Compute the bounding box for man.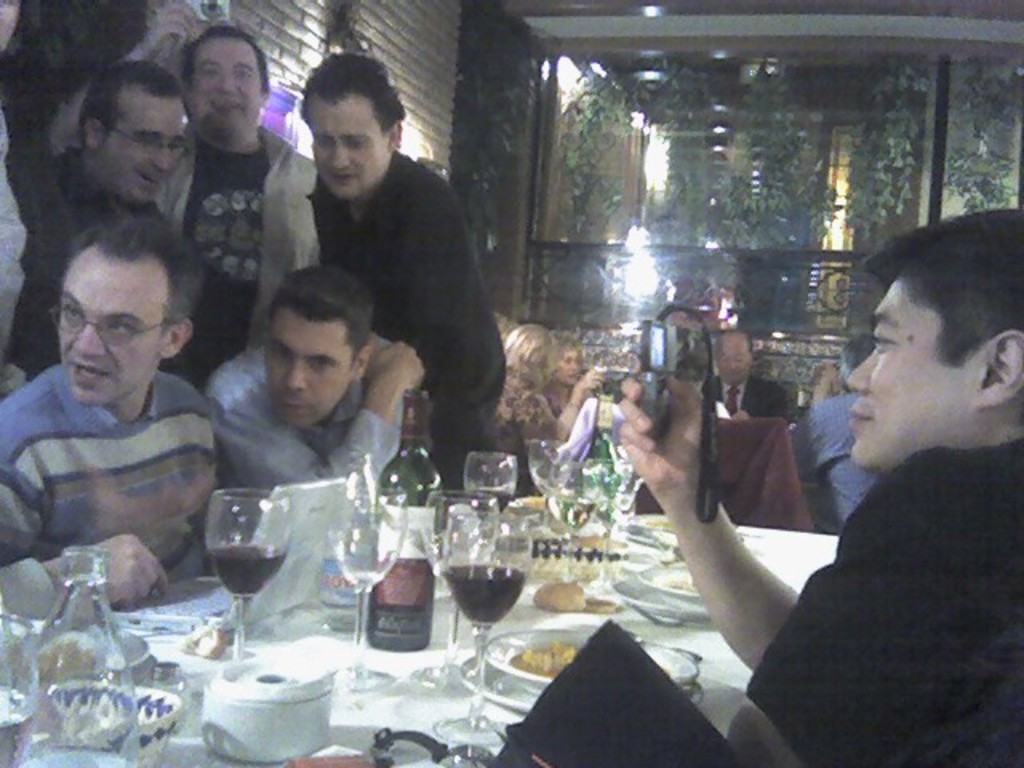
locate(782, 330, 888, 539).
